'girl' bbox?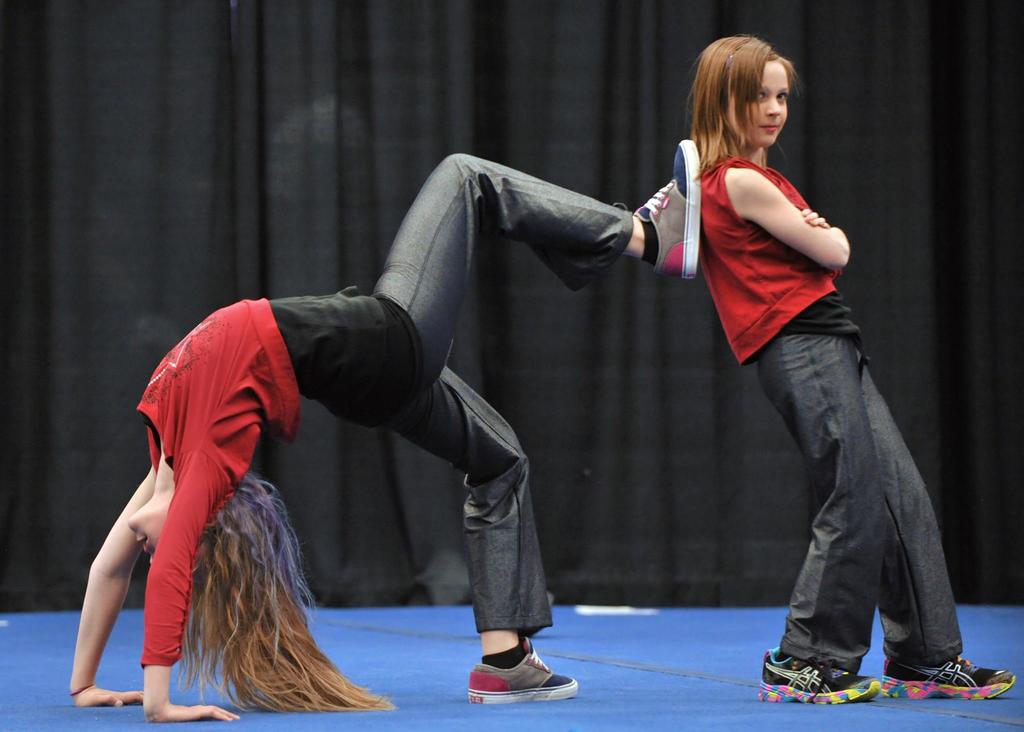
BBox(682, 24, 1020, 699)
